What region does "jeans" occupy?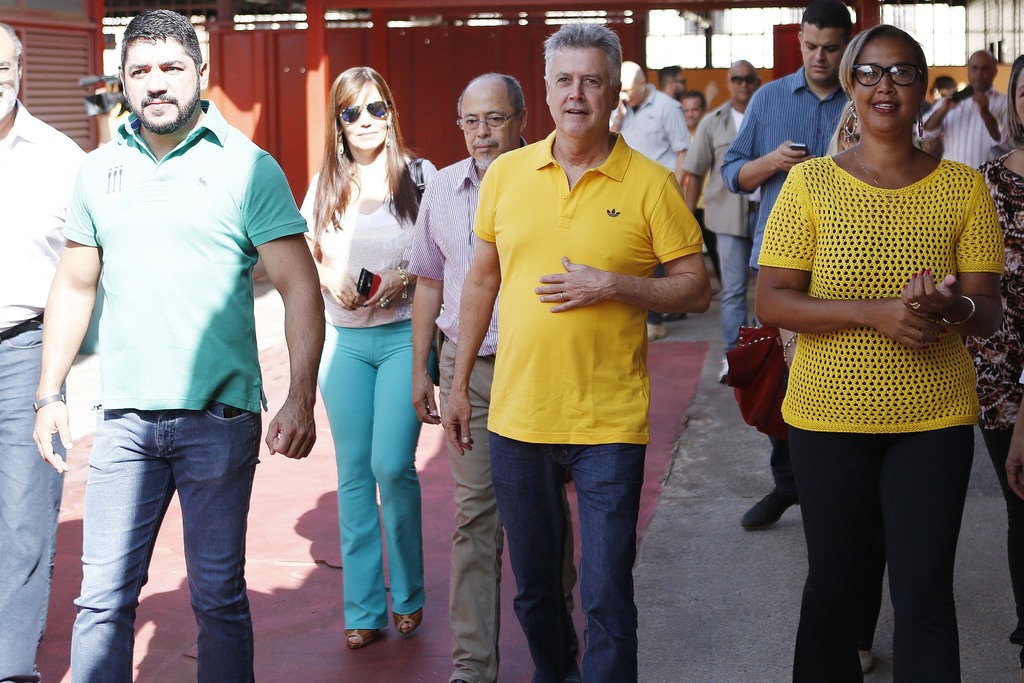
(x1=0, y1=314, x2=67, y2=679).
